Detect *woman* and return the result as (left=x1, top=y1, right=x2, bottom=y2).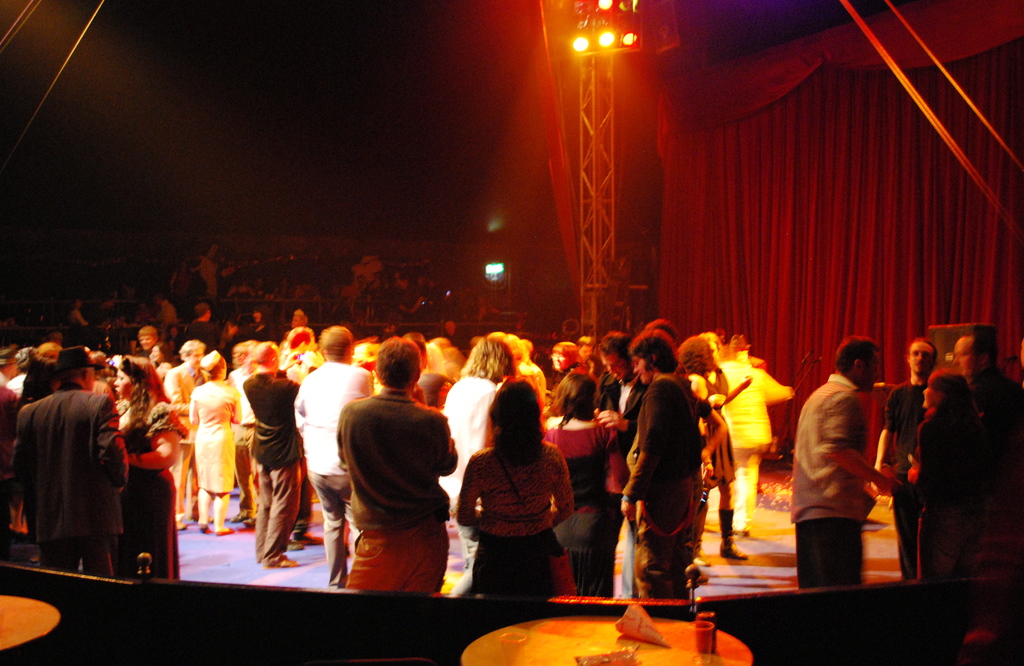
(left=190, top=350, right=241, bottom=532).
